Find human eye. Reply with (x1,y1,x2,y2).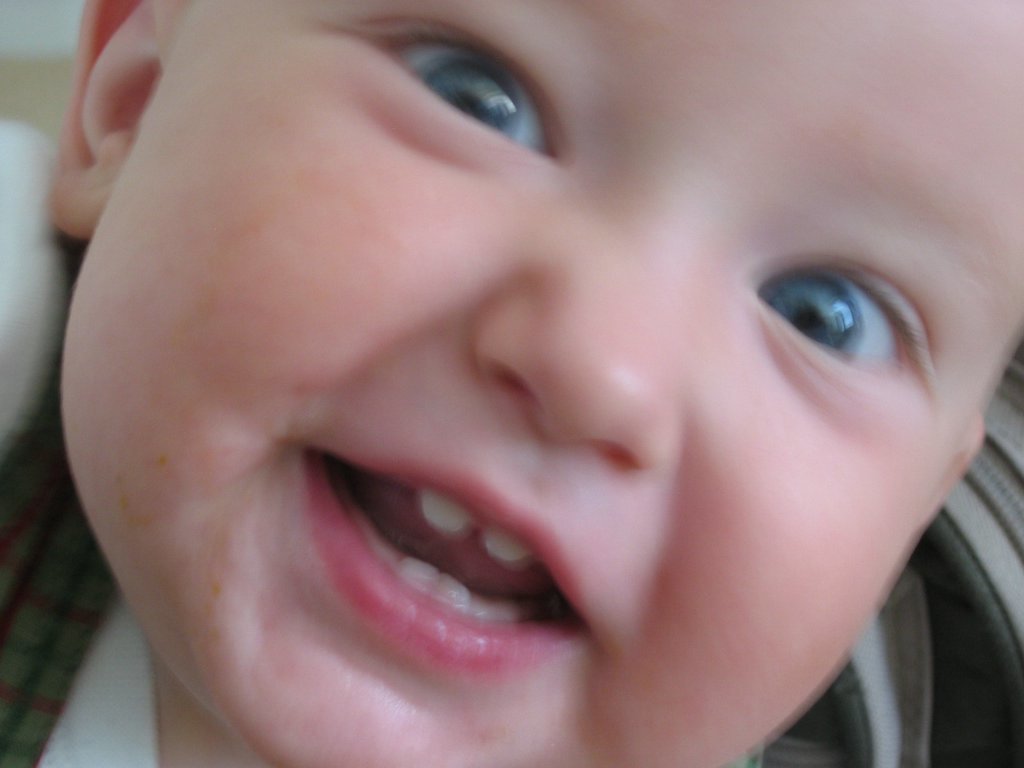
(769,237,947,391).
